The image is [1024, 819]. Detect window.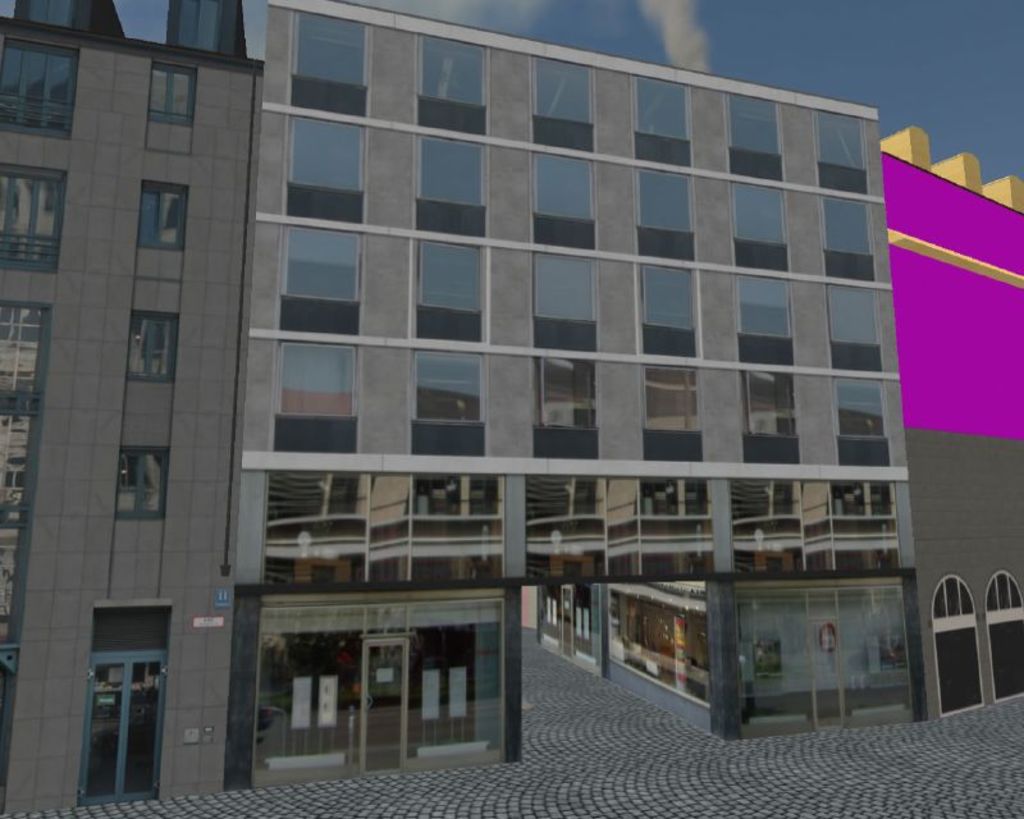
Detection: bbox(70, 568, 164, 784).
